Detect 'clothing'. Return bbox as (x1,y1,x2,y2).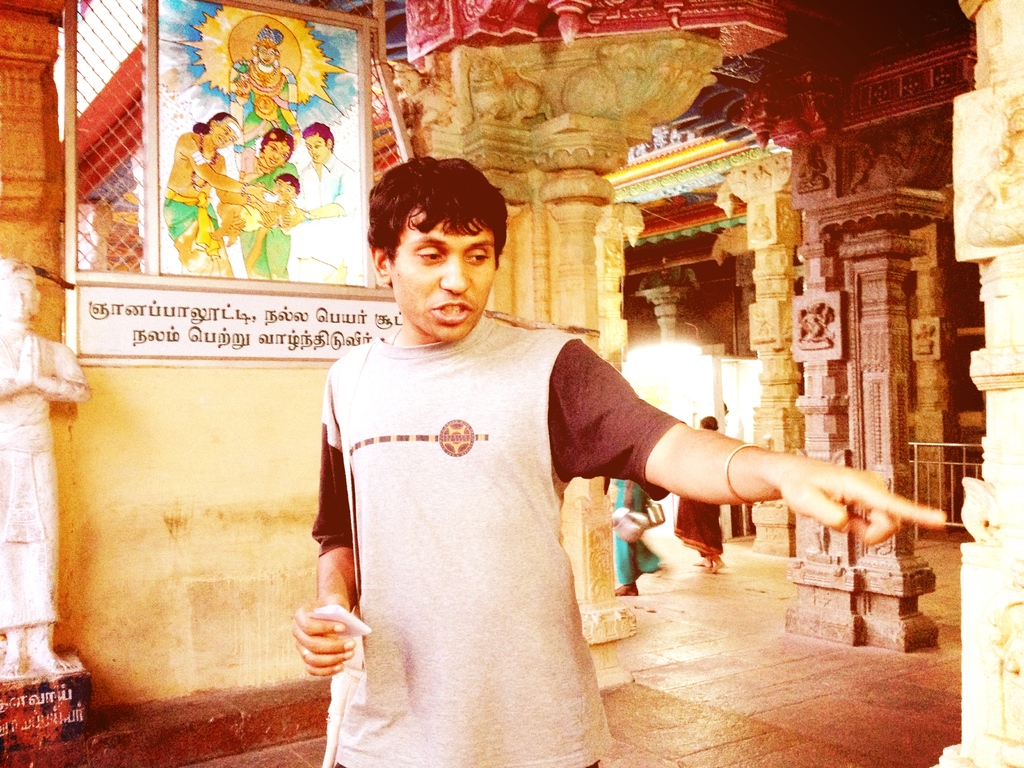
(295,266,666,732).
